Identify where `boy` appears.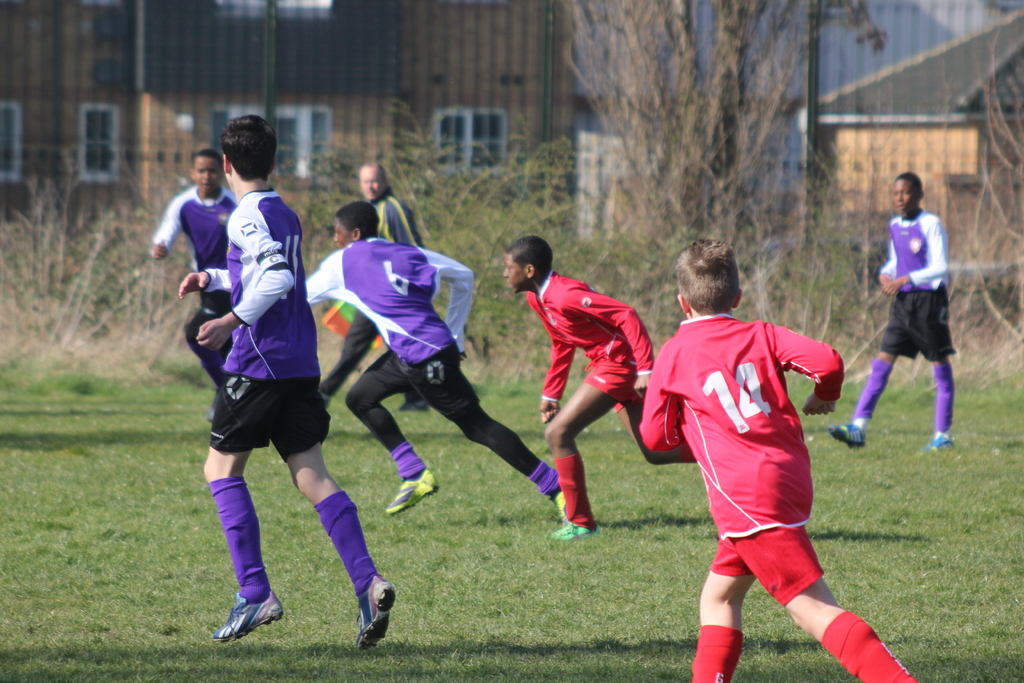
Appears at pyautogui.locateOnScreen(500, 233, 698, 541).
